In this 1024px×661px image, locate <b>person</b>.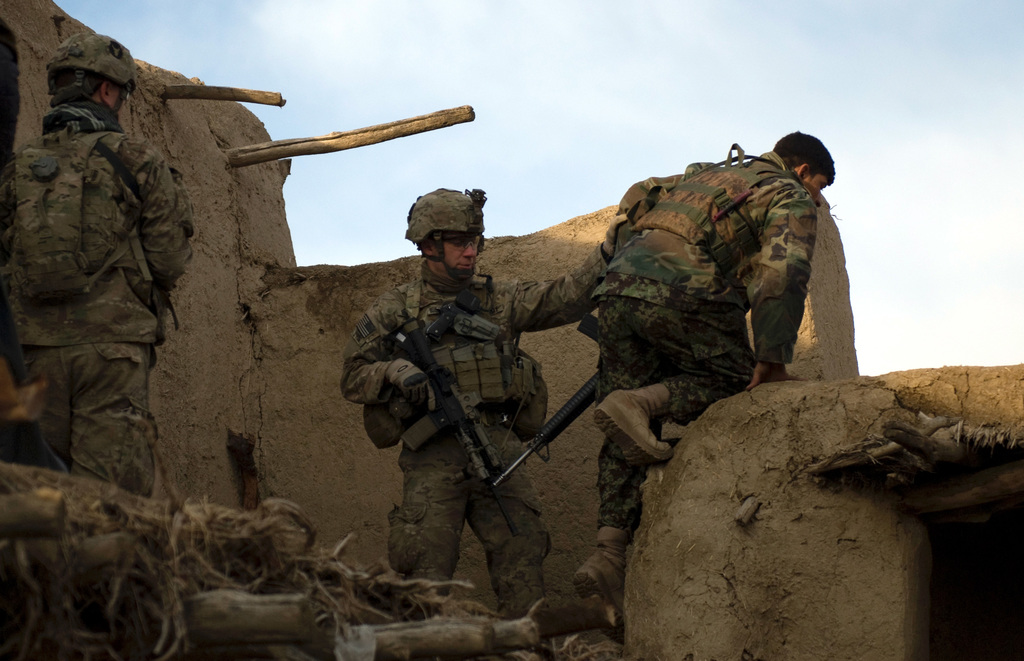
Bounding box: select_region(346, 182, 568, 640).
